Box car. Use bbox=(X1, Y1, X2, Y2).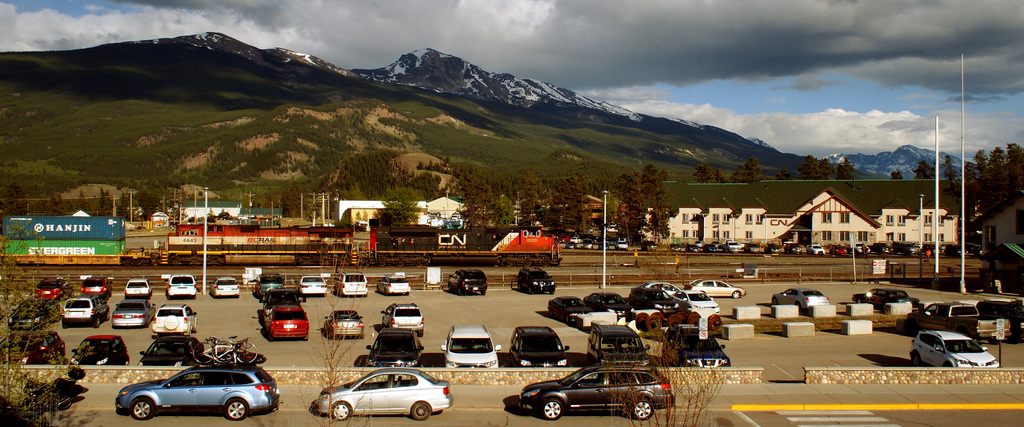
bbox=(33, 276, 72, 301).
